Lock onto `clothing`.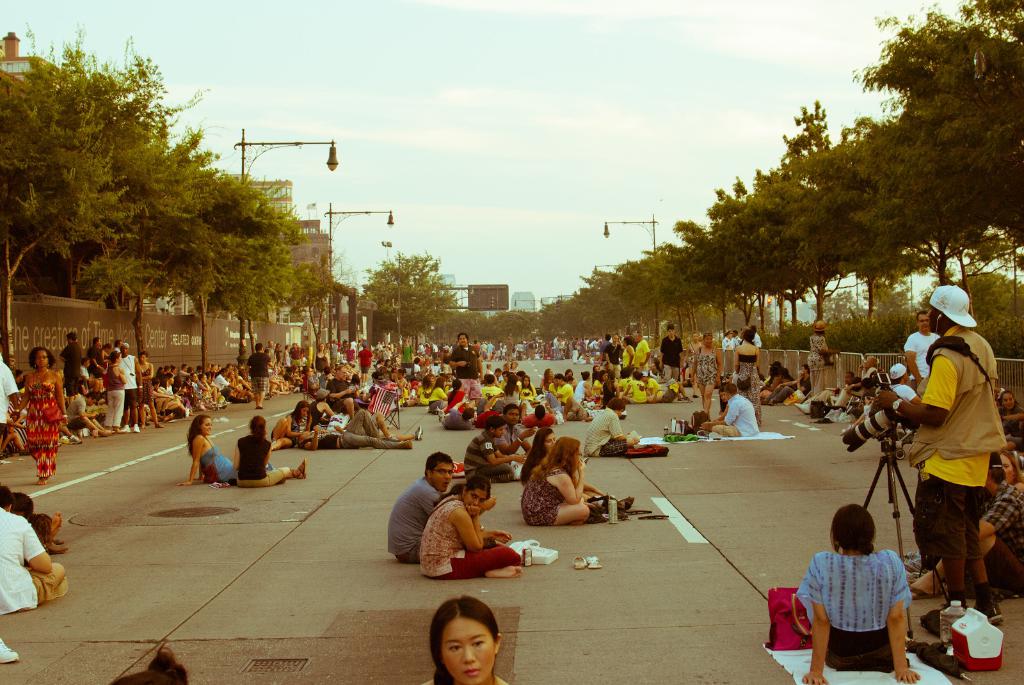
Locked: locate(808, 540, 920, 662).
